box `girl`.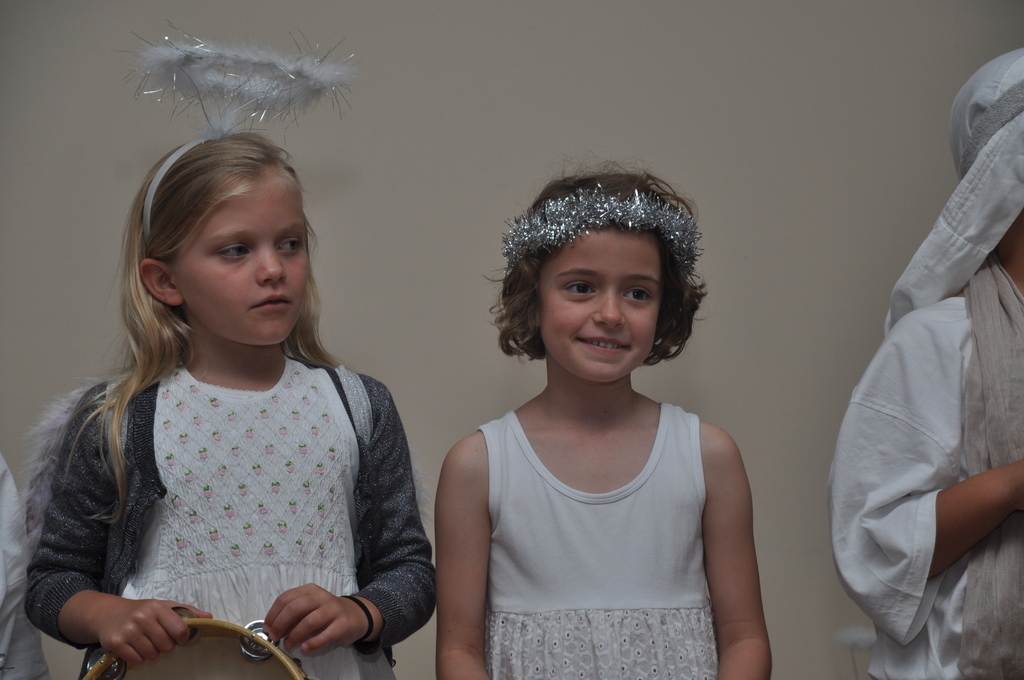
22,134,436,679.
